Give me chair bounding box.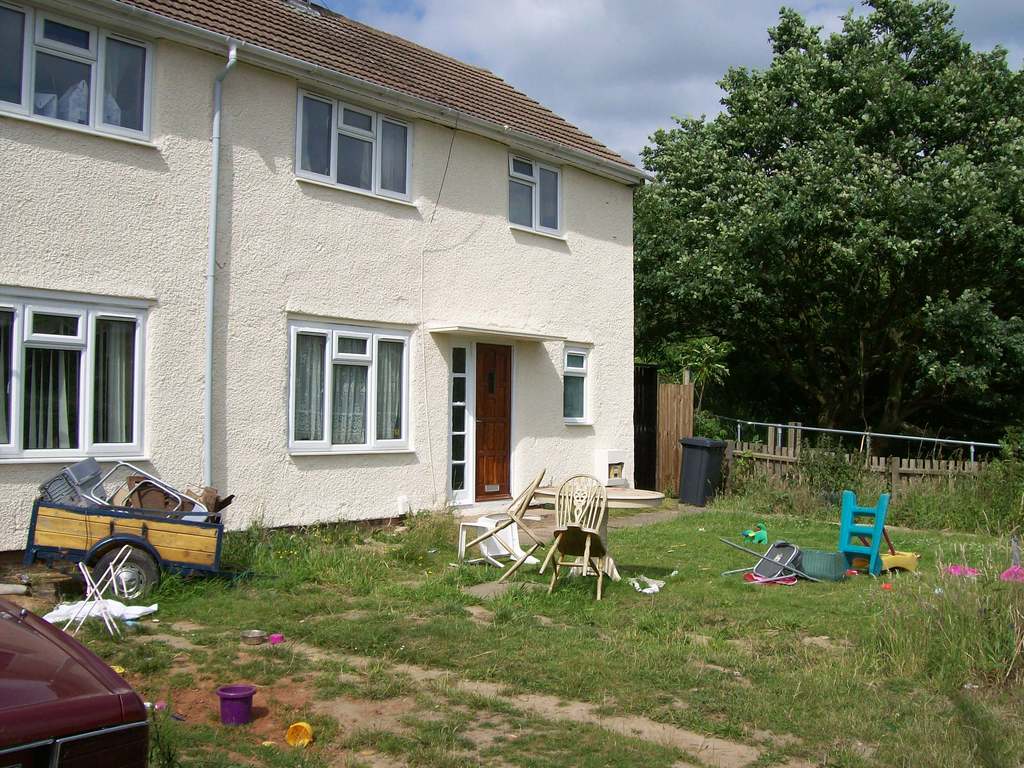
82:461:210:522.
